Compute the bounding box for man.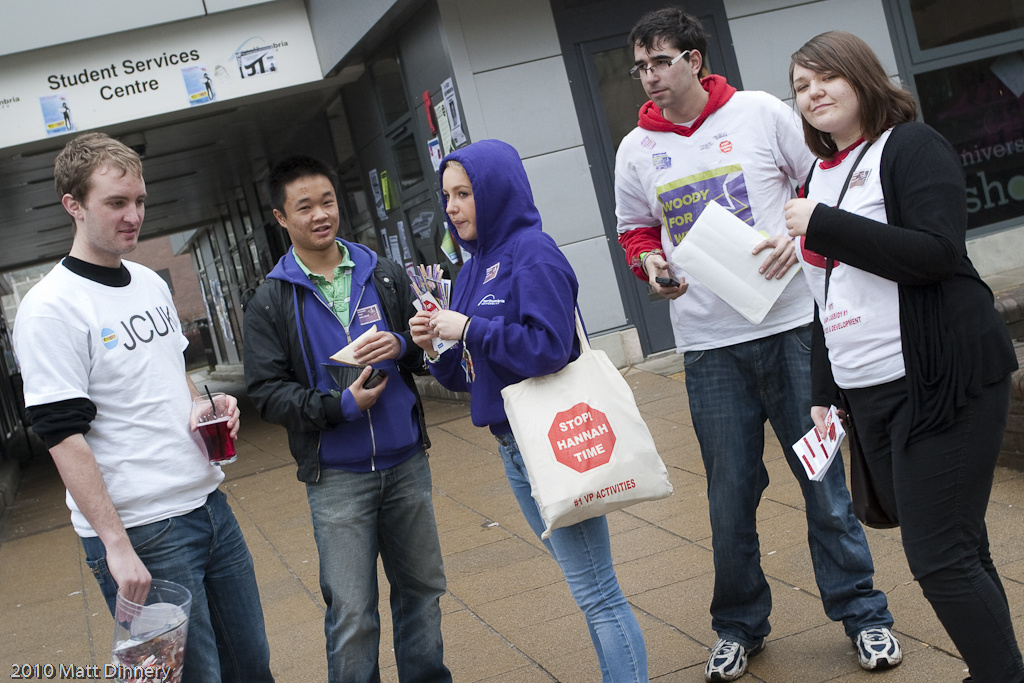
select_region(15, 129, 264, 682).
